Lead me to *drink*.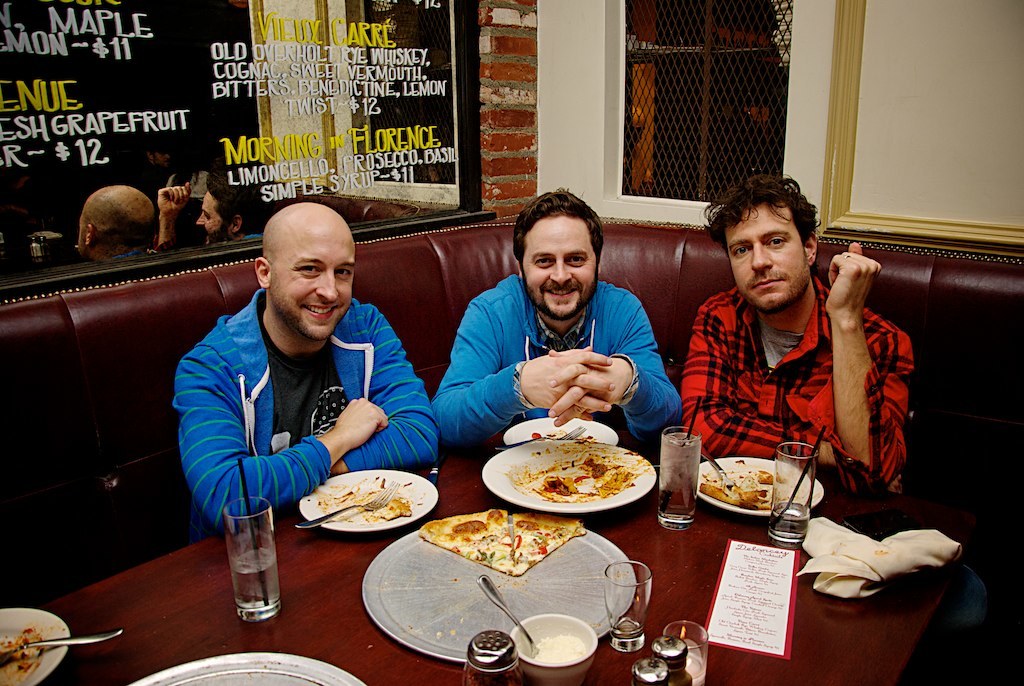
Lead to {"x1": 658, "y1": 432, "x2": 698, "y2": 523}.
